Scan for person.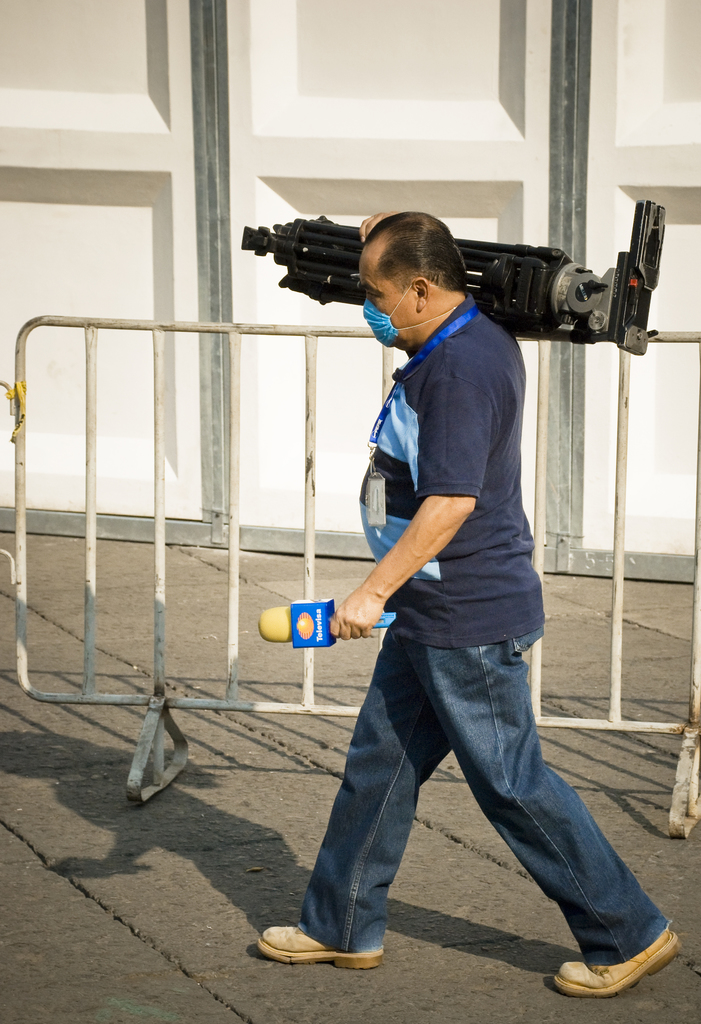
Scan result: bbox(283, 148, 632, 958).
